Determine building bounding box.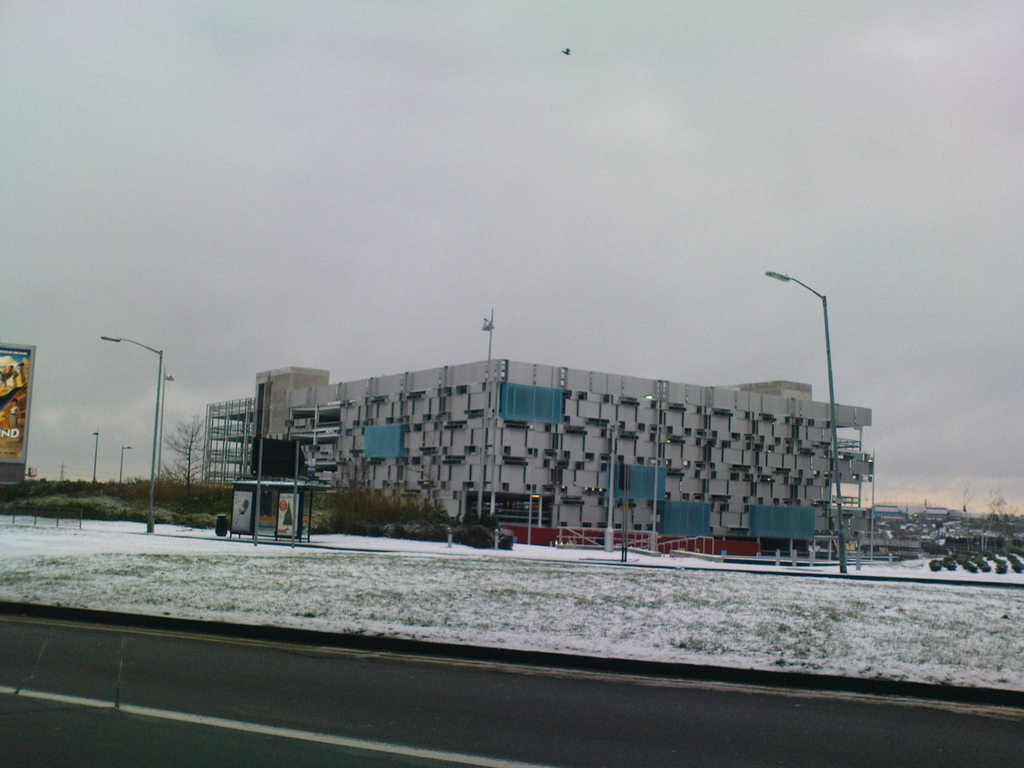
Determined: [x1=199, y1=367, x2=875, y2=524].
